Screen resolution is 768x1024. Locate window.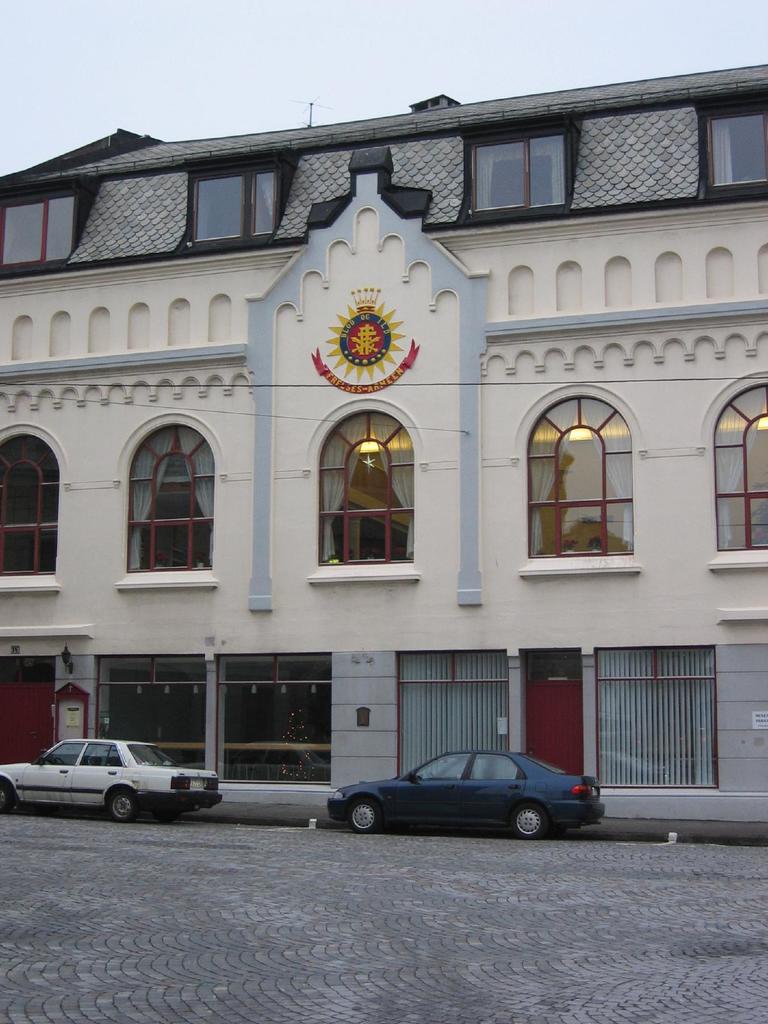
crop(471, 134, 565, 211).
